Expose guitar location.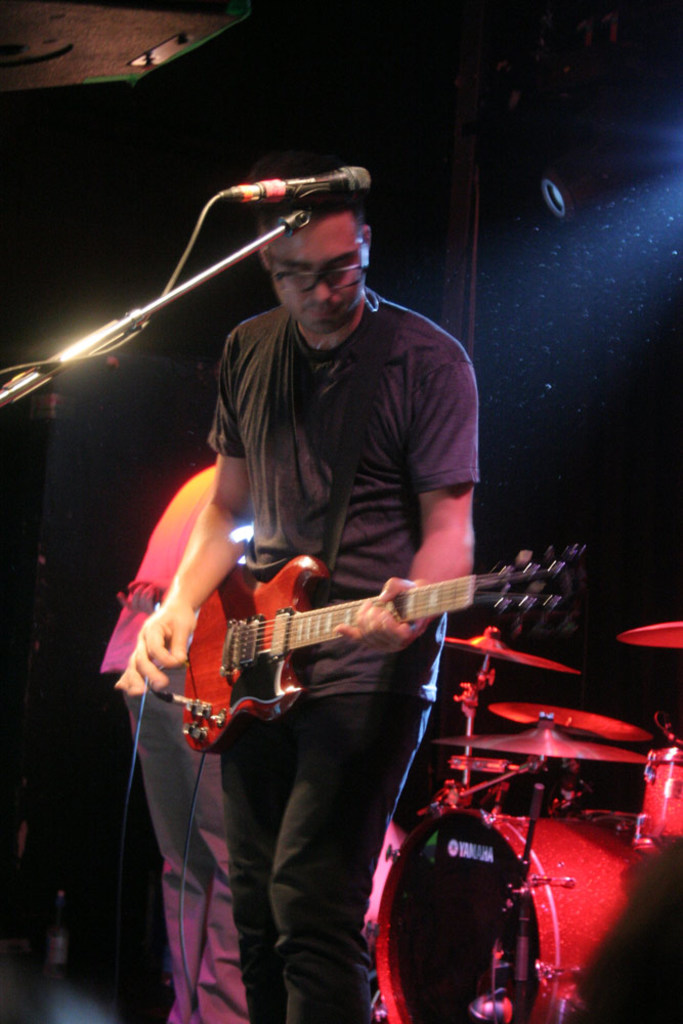
Exposed at Rect(172, 539, 588, 754).
